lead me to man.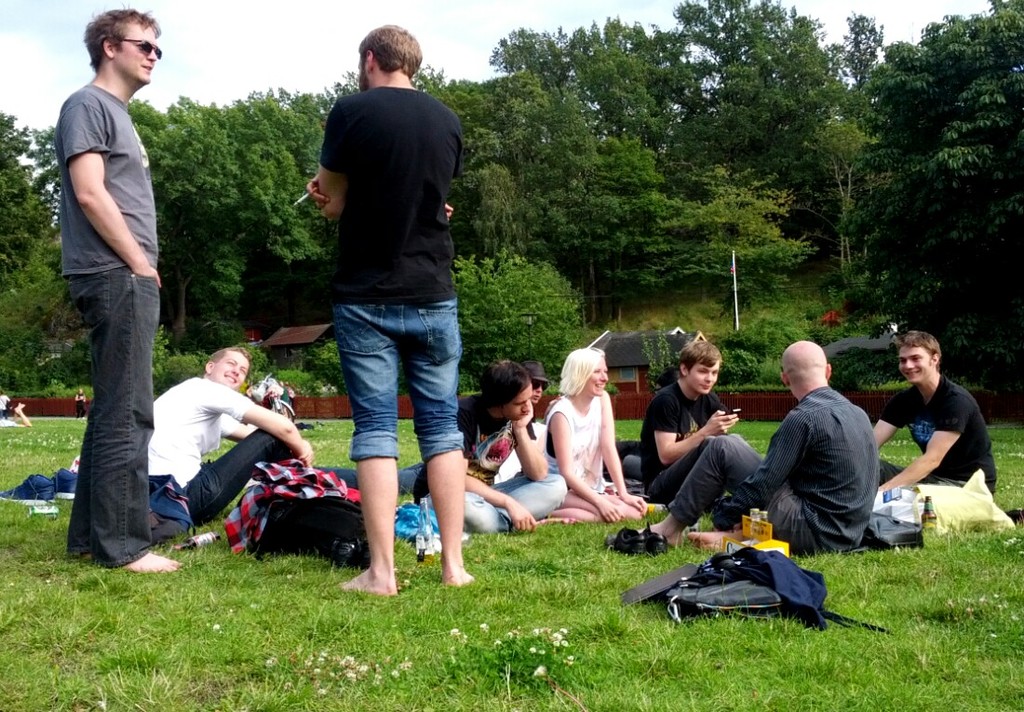
Lead to l=299, t=16, r=467, b=602.
